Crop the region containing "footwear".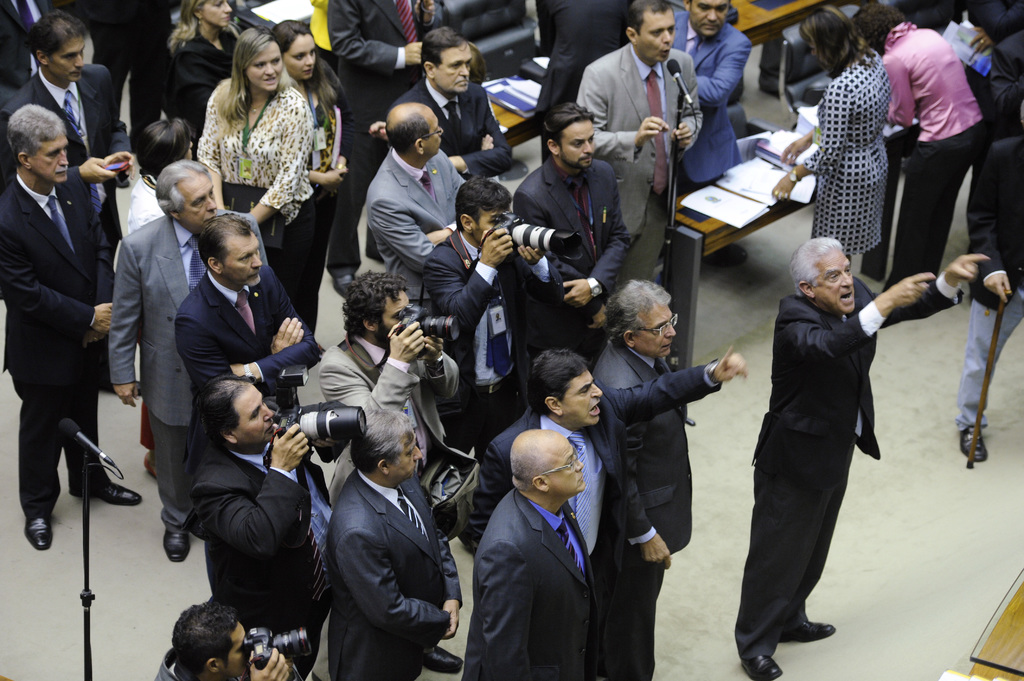
Crop region: detection(328, 271, 351, 302).
